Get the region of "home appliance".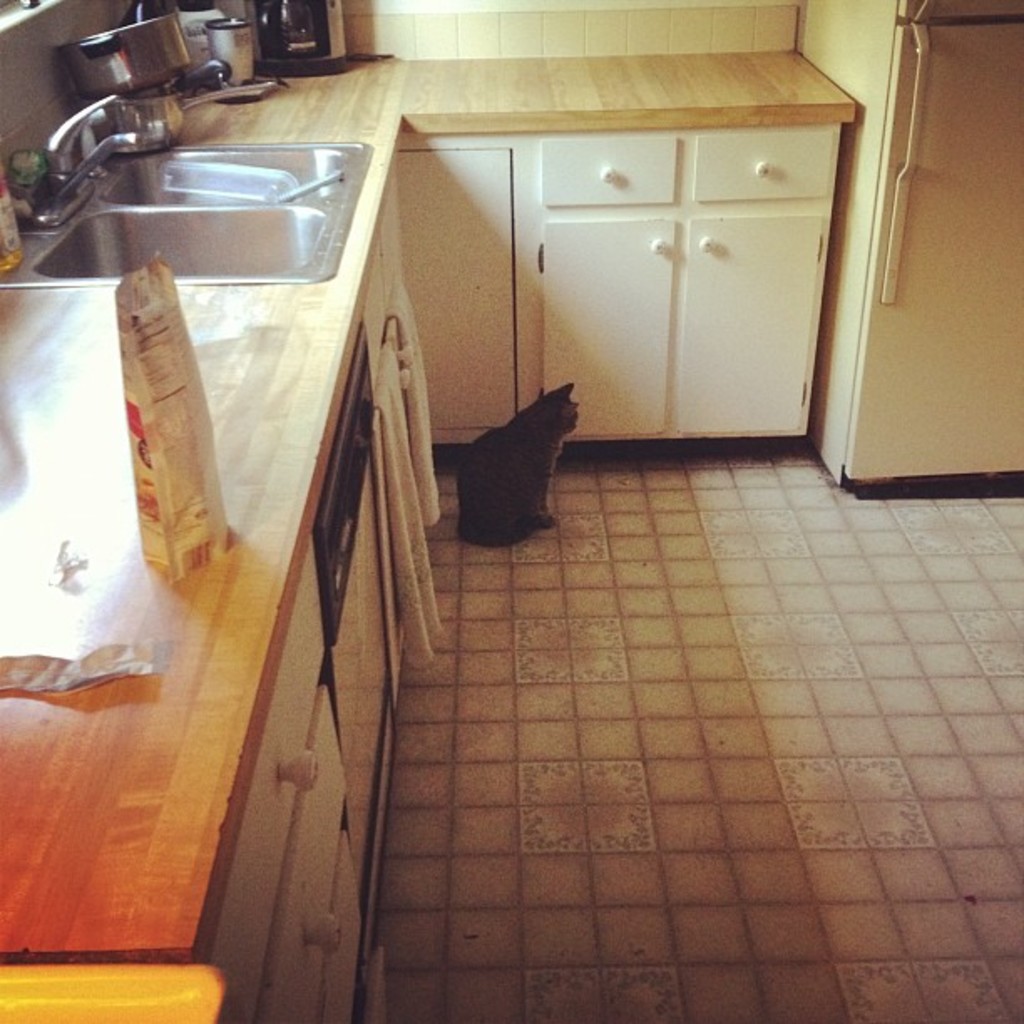
crop(356, 169, 442, 666).
